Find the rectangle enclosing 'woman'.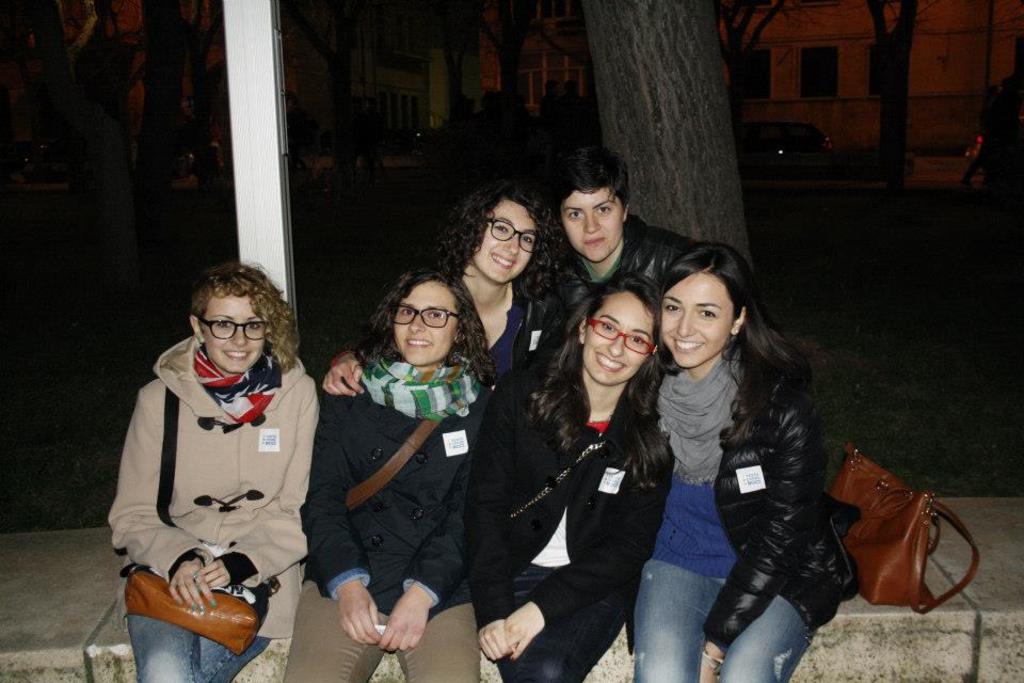
(323, 186, 570, 420).
